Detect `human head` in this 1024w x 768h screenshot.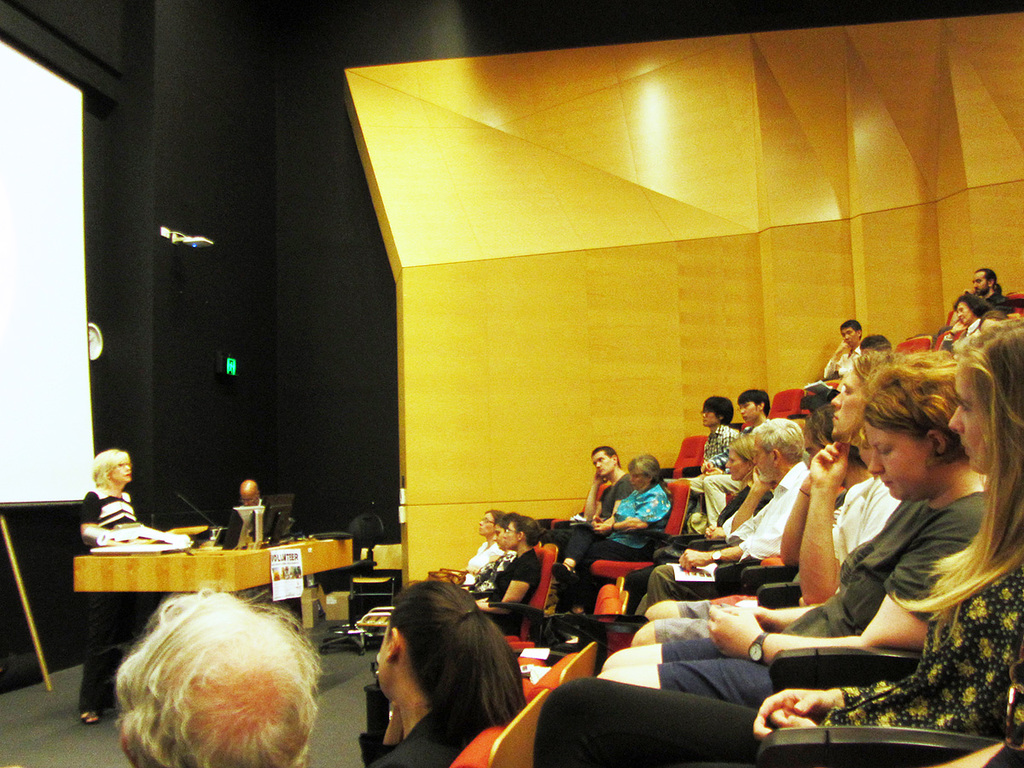
Detection: 589/445/622/480.
